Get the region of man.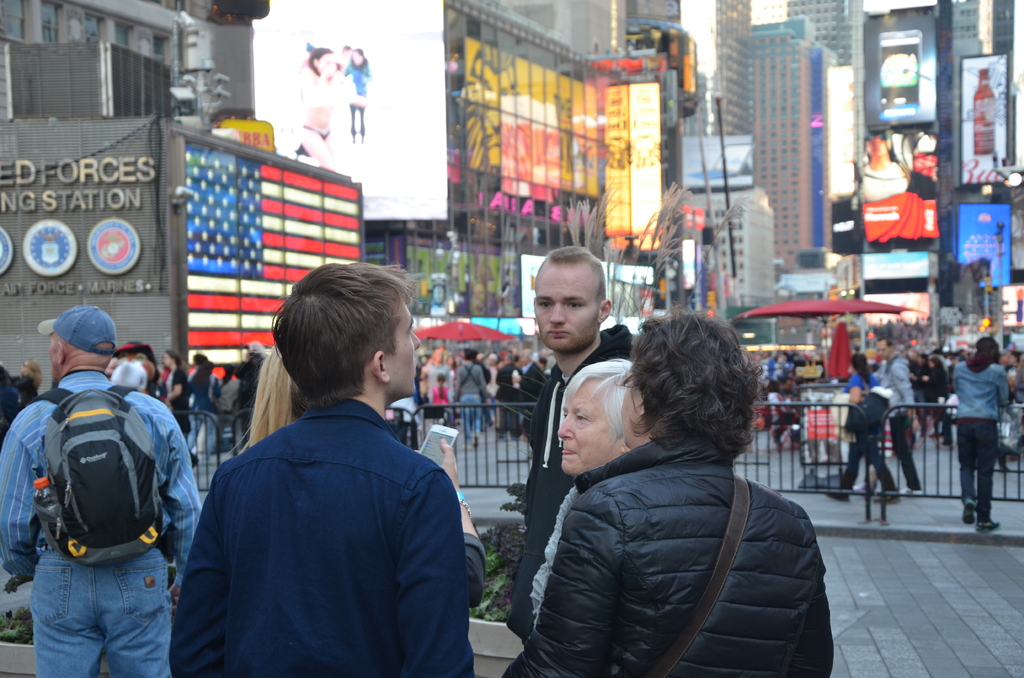
524, 241, 641, 643.
